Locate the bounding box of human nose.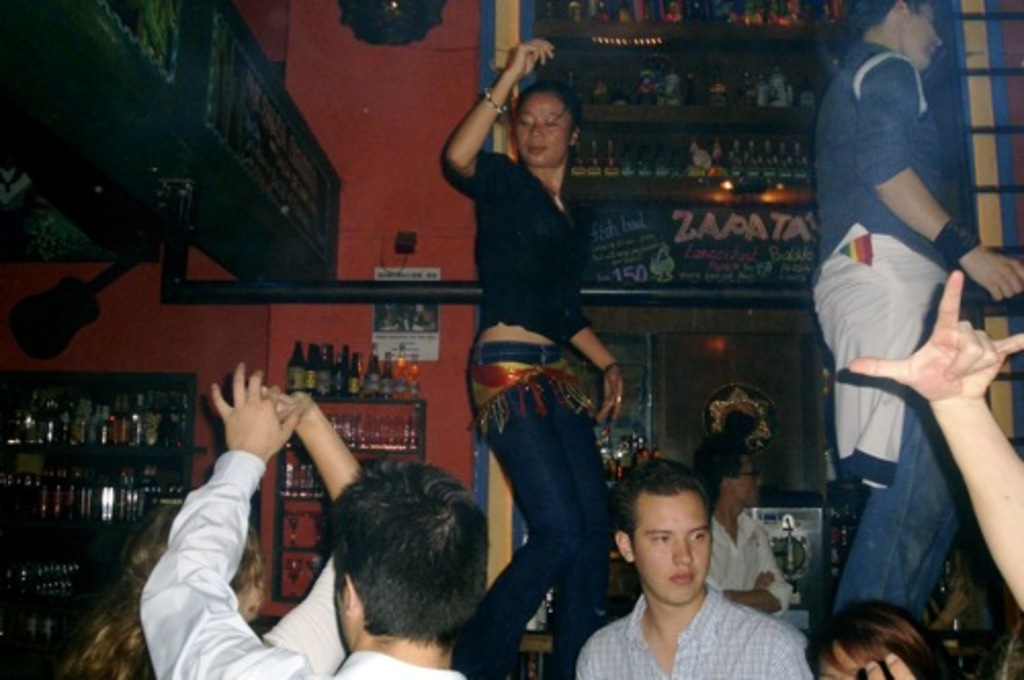
Bounding box: Rect(532, 121, 551, 139).
